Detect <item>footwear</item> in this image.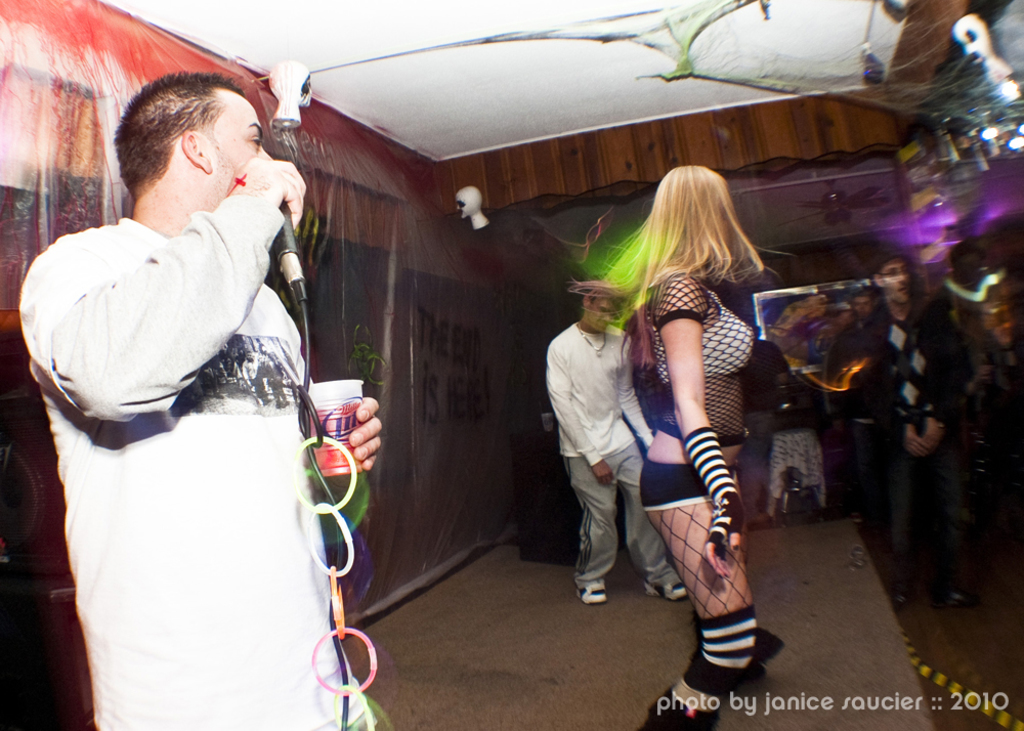
Detection: <bbox>638, 685, 714, 730</bbox>.
